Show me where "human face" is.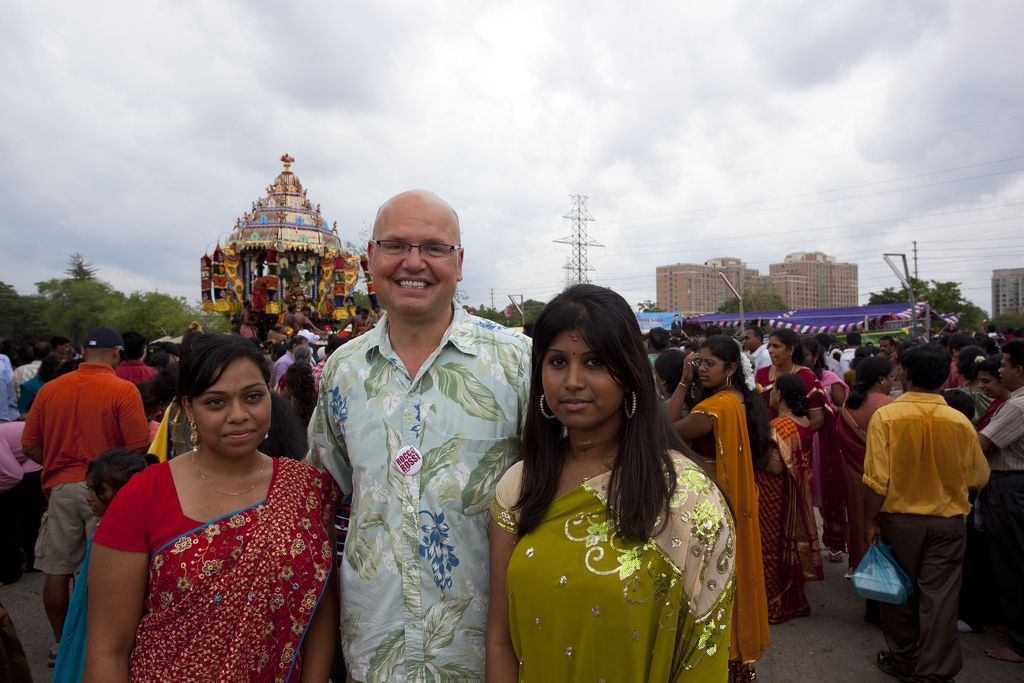
"human face" is at x1=363, y1=208, x2=461, y2=313.
